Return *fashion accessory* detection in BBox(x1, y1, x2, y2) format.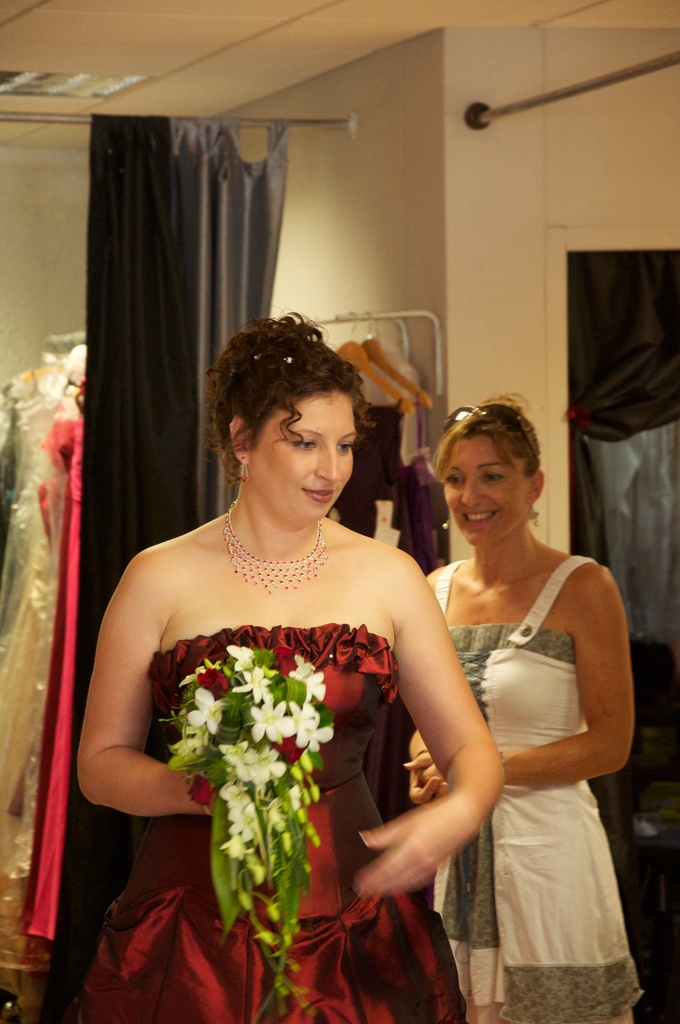
BBox(236, 454, 250, 485).
